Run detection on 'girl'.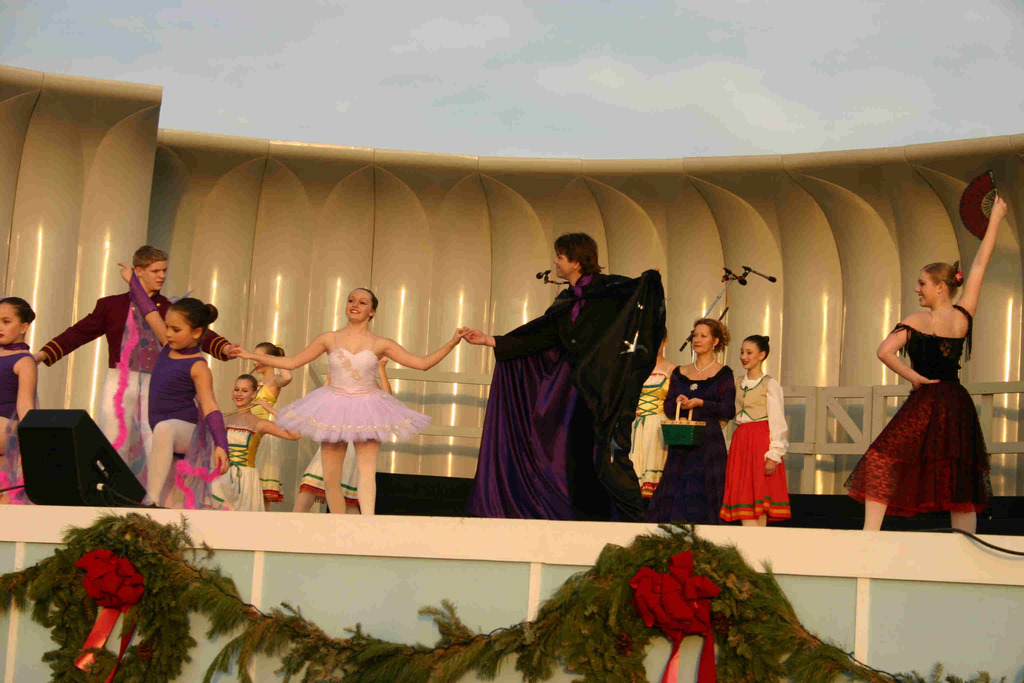
Result: x1=845 y1=188 x2=1007 y2=532.
